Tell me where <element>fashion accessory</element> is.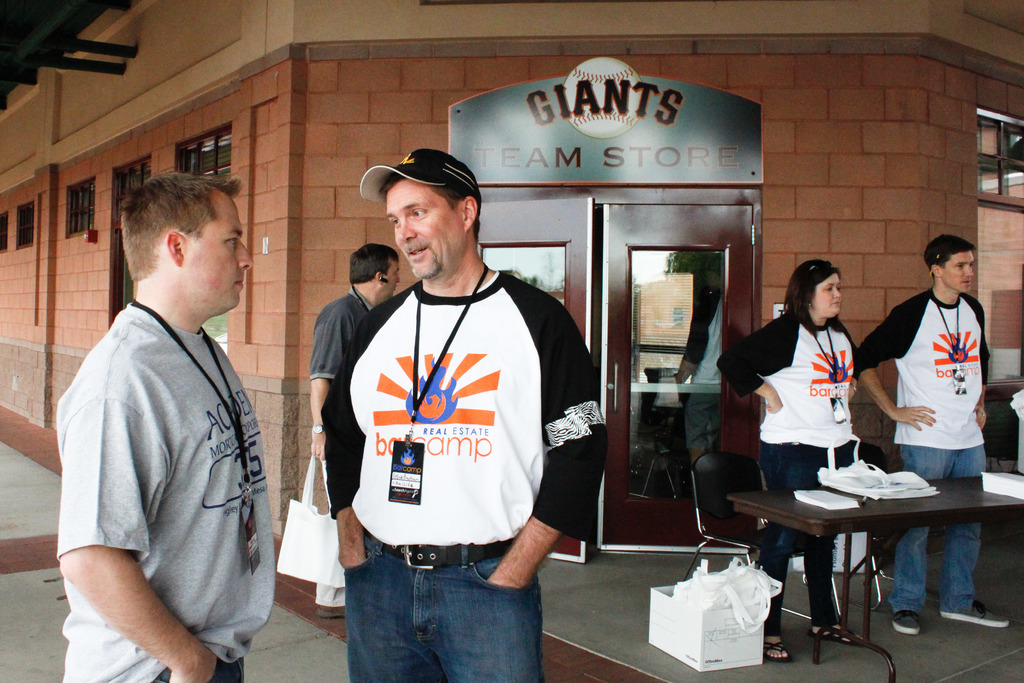
<element>fashion accessory</element> is at 358/147/483/204.
